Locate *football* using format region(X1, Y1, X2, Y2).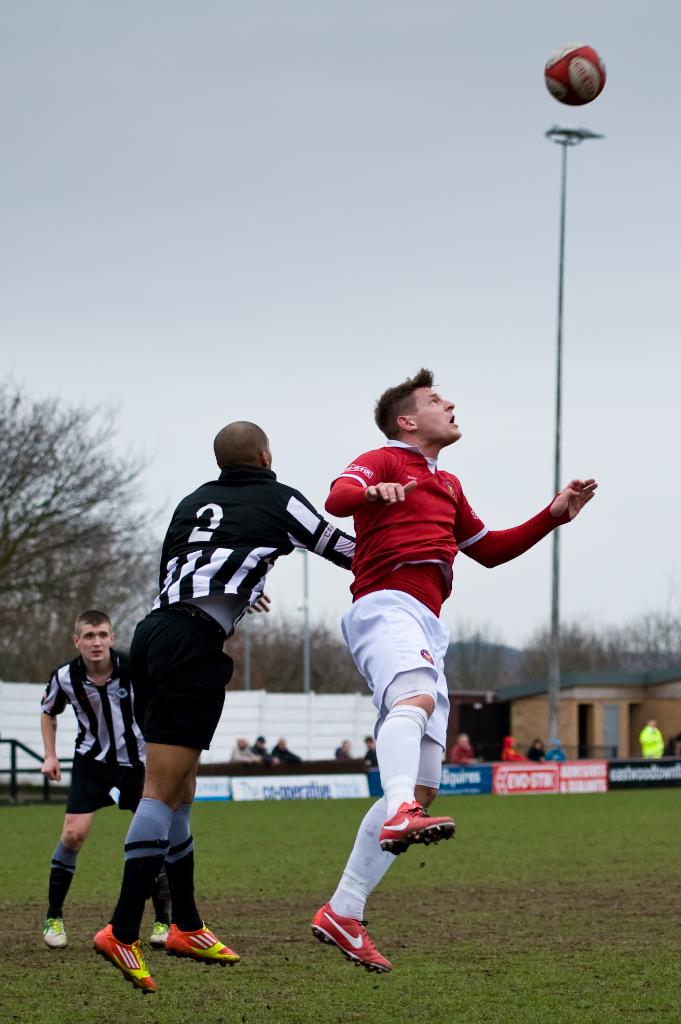
region(541, 42, 608, 106).
